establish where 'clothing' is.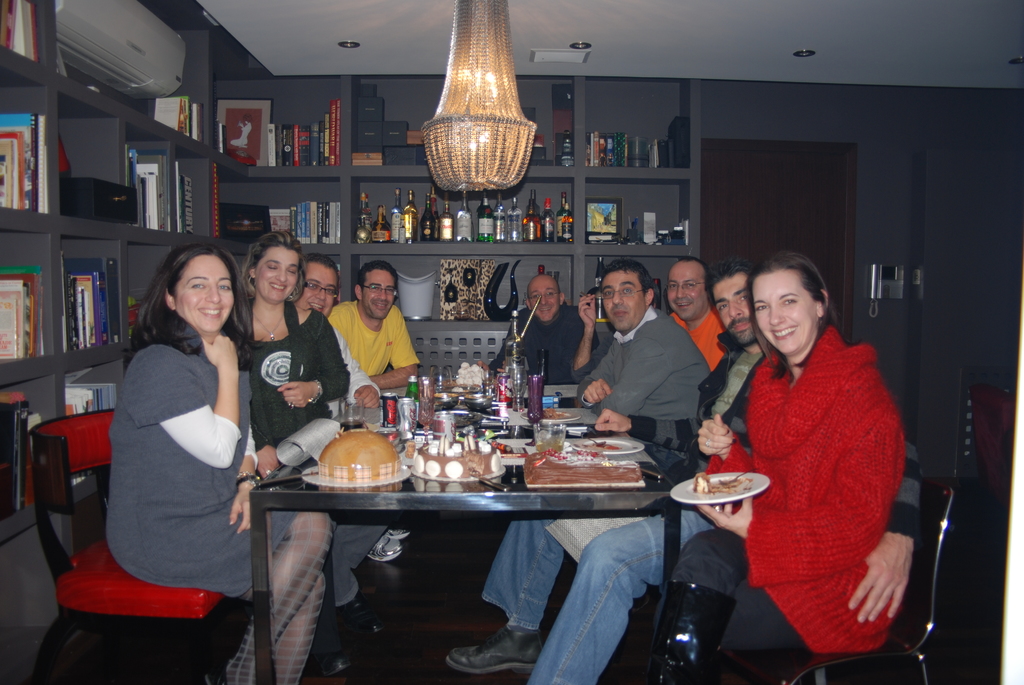
Established at box(328, 316, 382, 410).
